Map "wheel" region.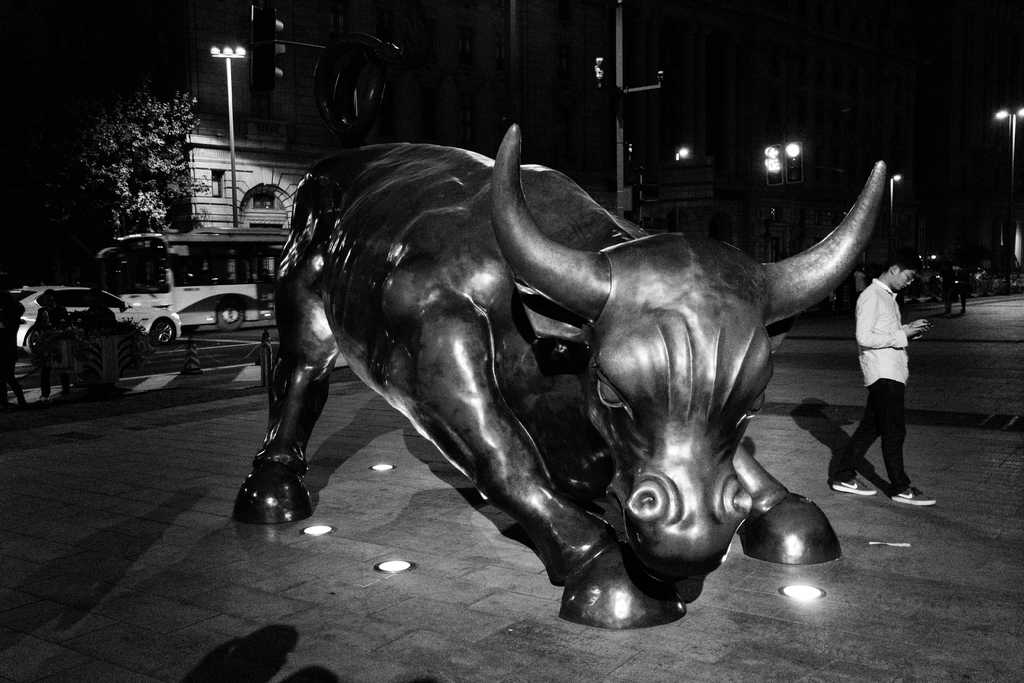
Mapped to (left=181, top=320, right=204, bottom=336).
